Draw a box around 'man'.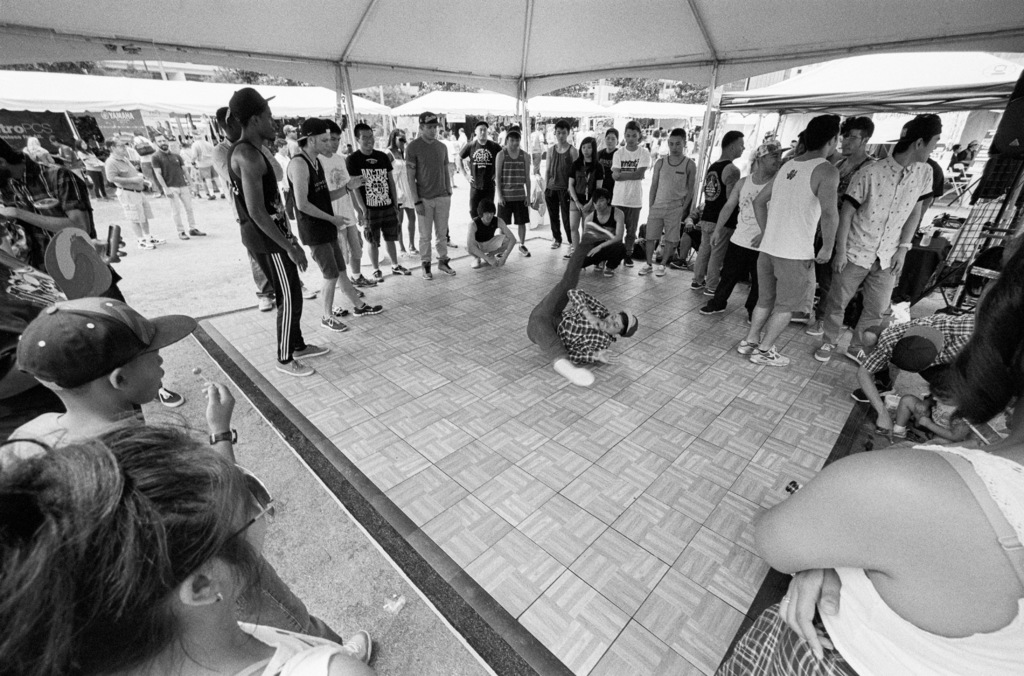
BBox(100, 138, 165, 248).
